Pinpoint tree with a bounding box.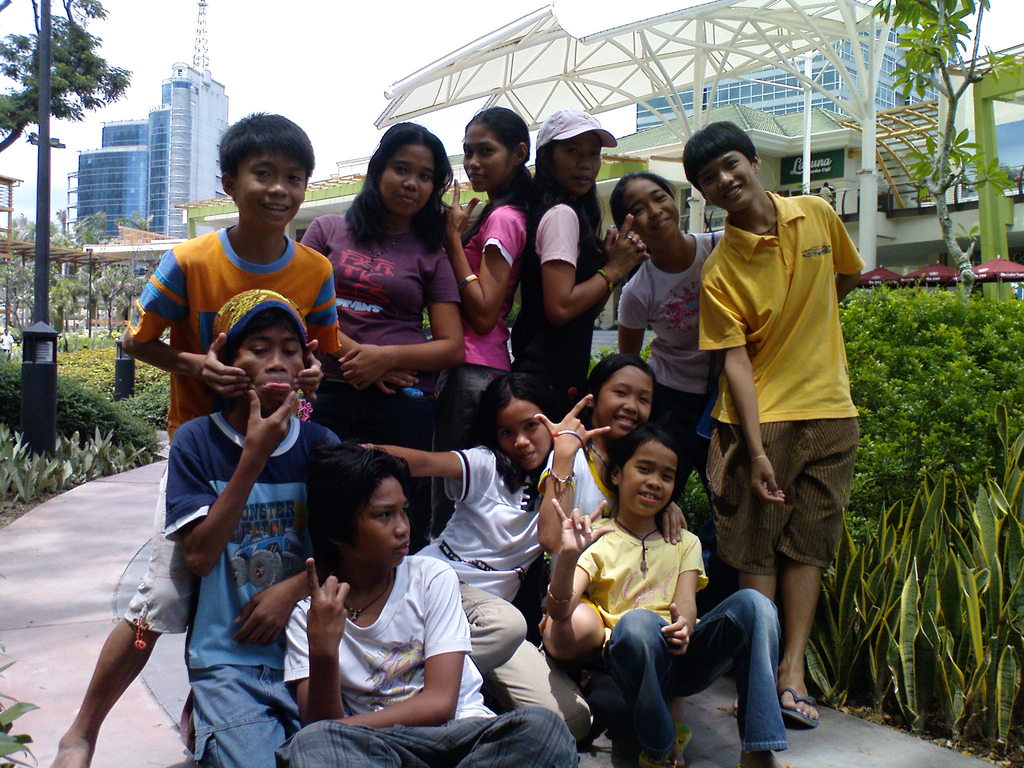
BBox(6, 11, 120, 198).
